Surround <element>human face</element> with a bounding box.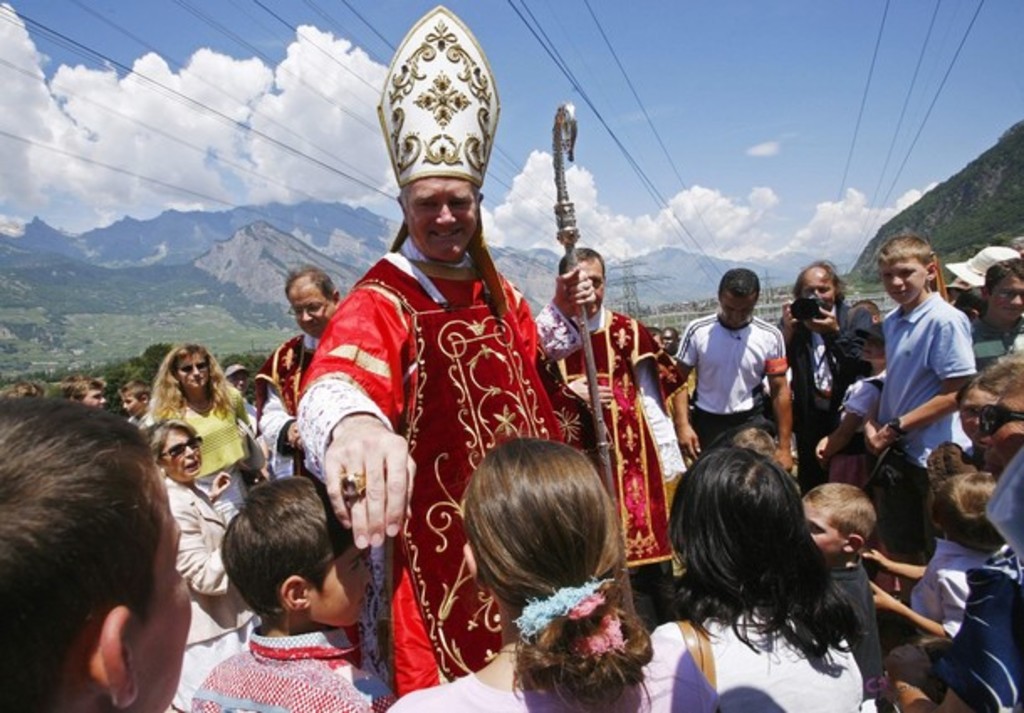
rect(802, 500, 843, 555).
